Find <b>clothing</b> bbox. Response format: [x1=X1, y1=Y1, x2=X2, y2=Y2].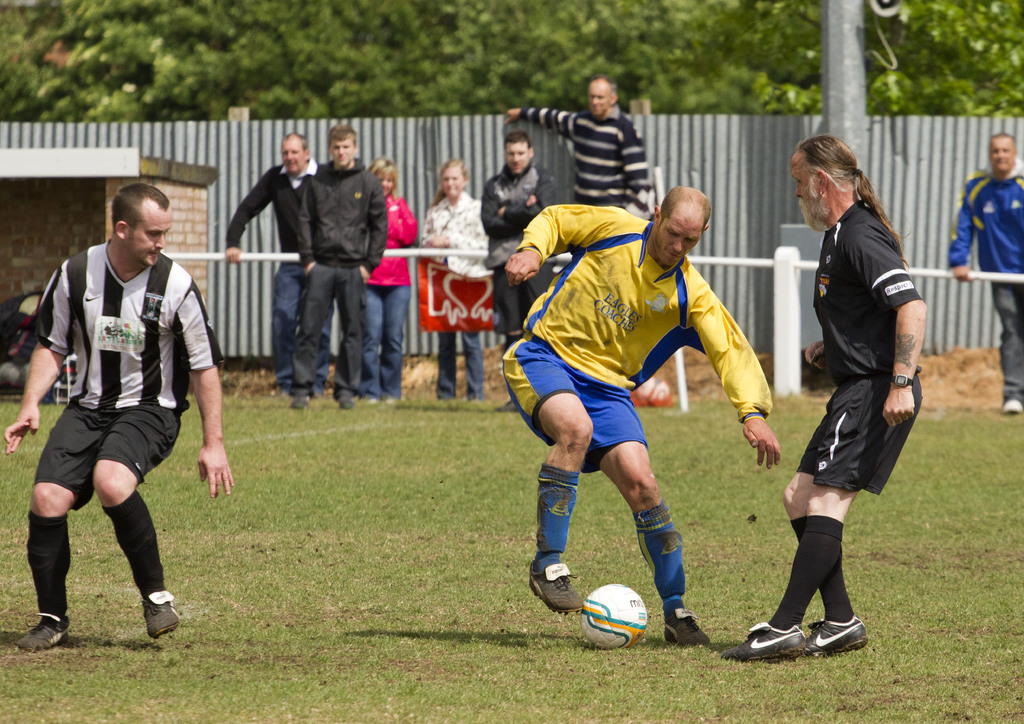
[x1=420, y1=195, x2=488, y2=272].
